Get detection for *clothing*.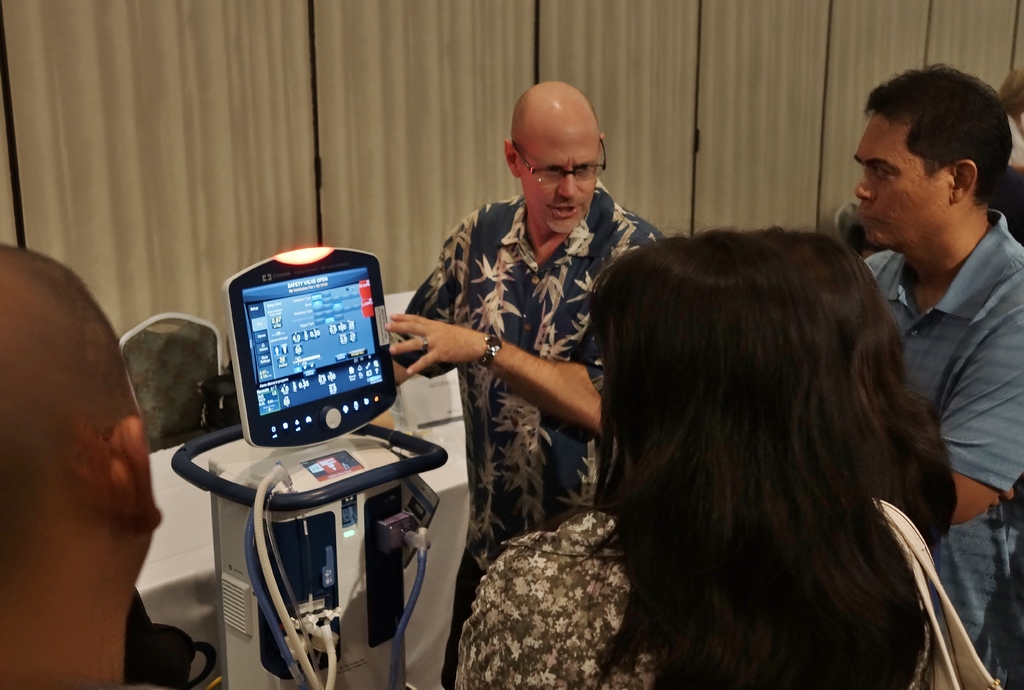
Detection: [452,511,937,689].
